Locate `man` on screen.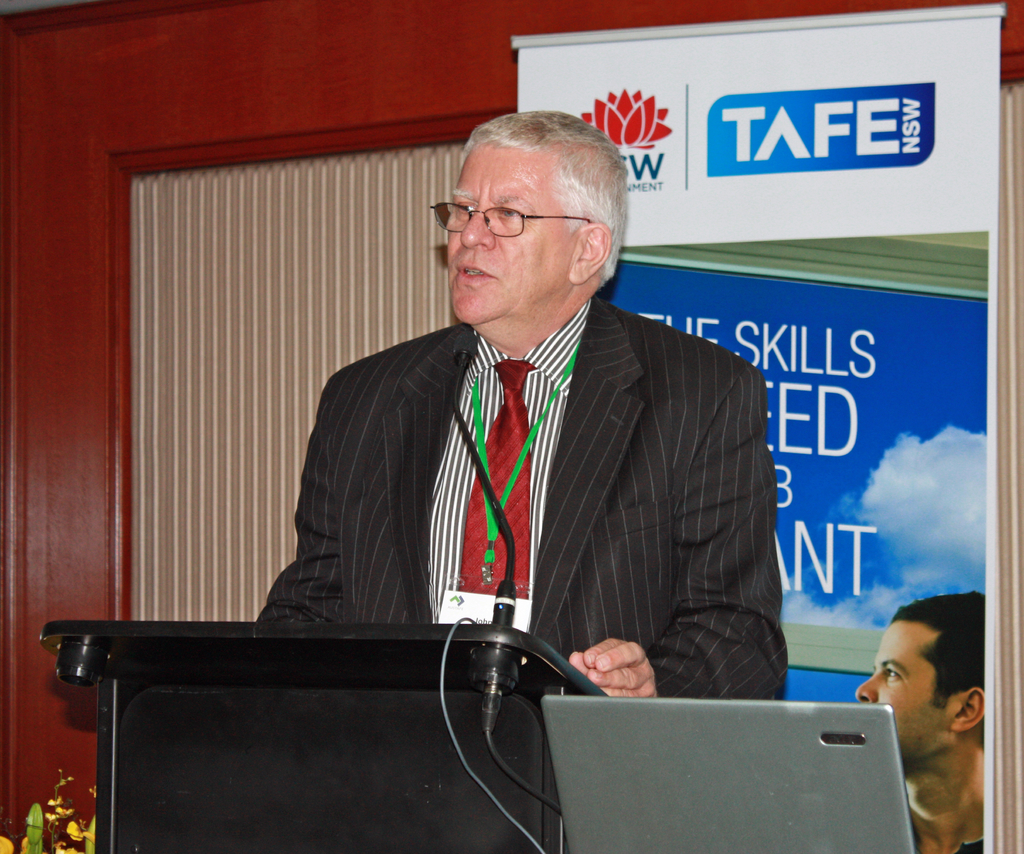
On screen at 253/104/786/705.
